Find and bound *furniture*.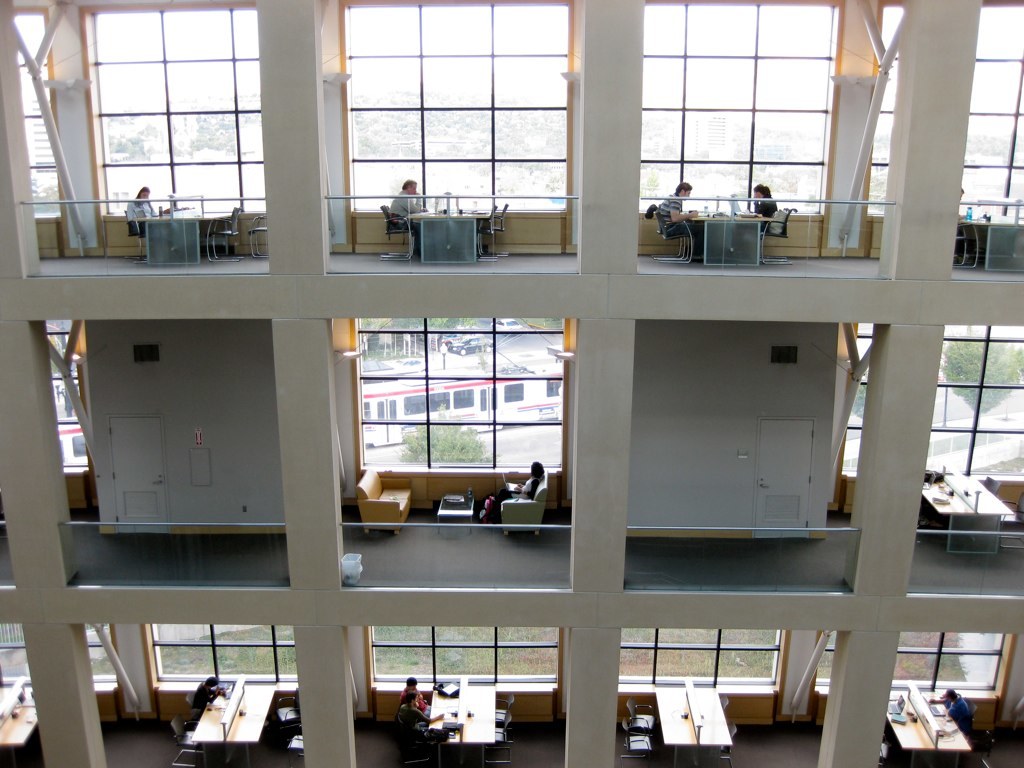
Bound: [921,477,1014,556].
